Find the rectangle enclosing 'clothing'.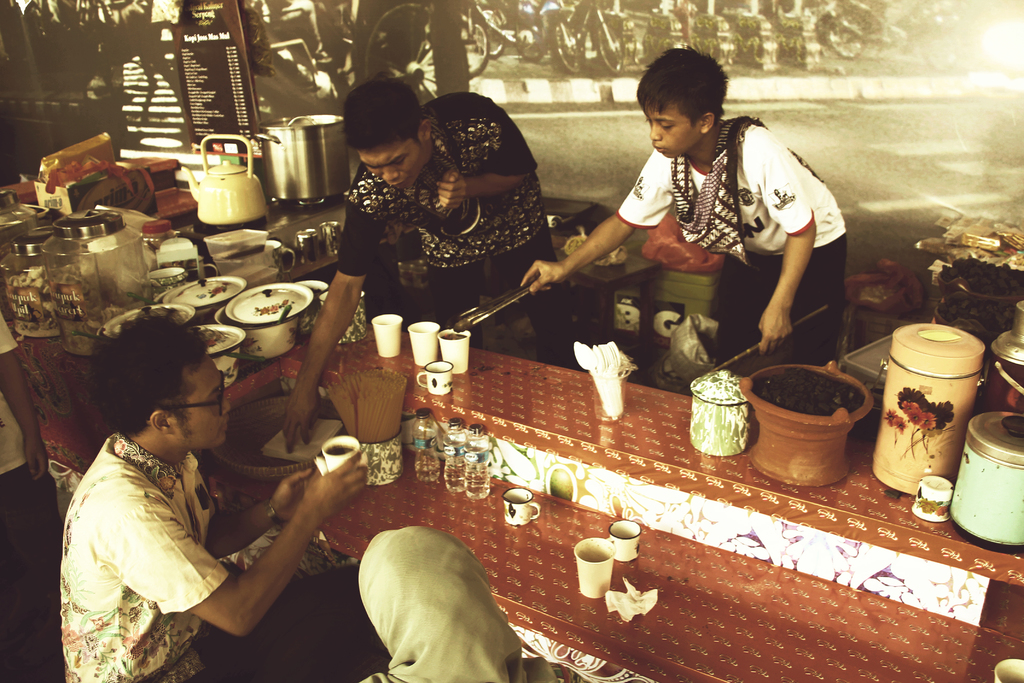
356/523/586/682.
